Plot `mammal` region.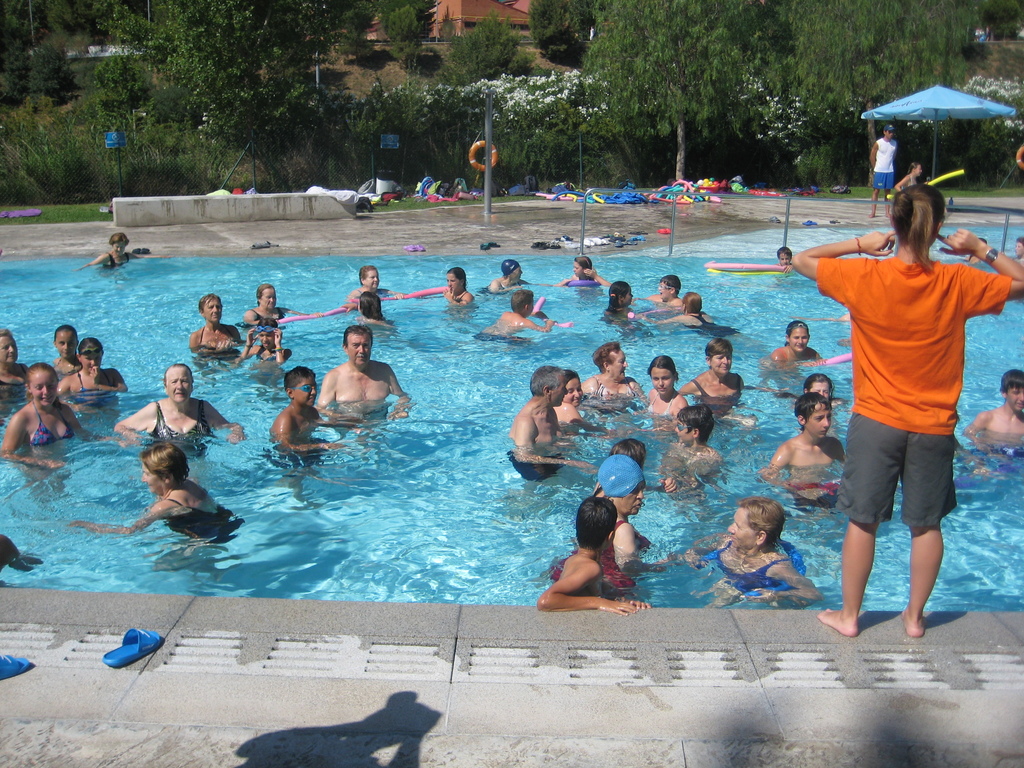
Plotted at x1=483 y1=257 x2=534 y2=294.
